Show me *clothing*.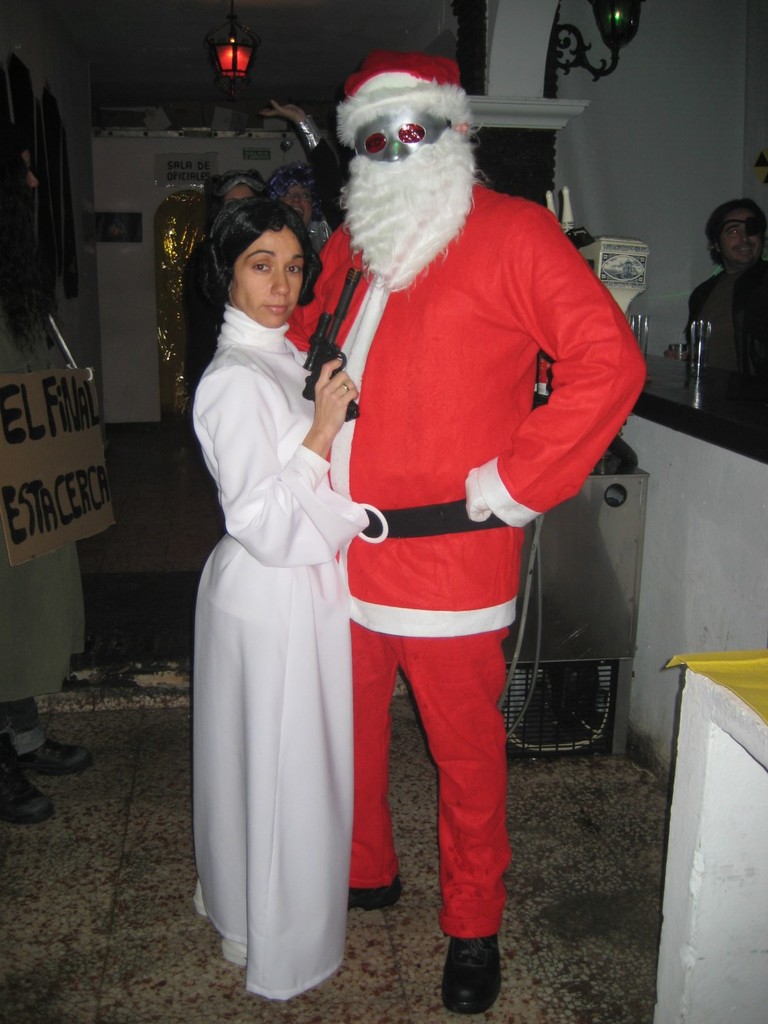
*clothing* is here: l=191, t=299, r=372, b=1011.
